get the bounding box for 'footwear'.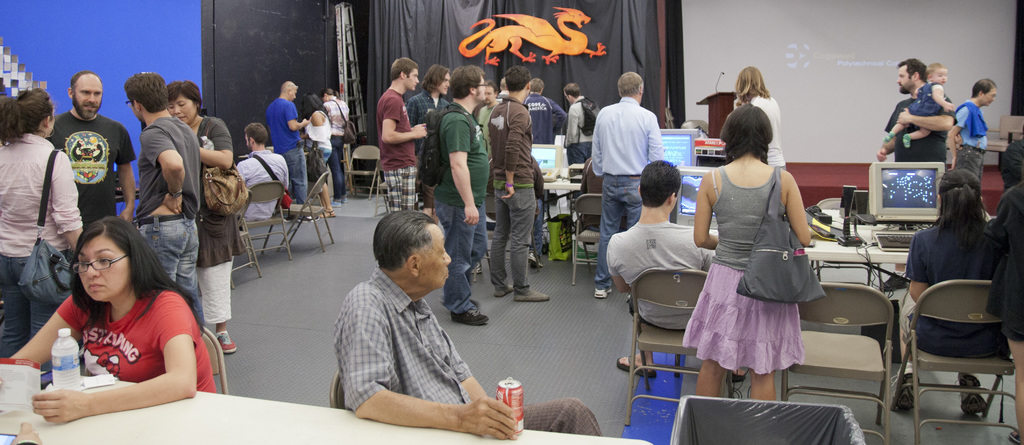
bbox=[496, 285, 513, 295].
